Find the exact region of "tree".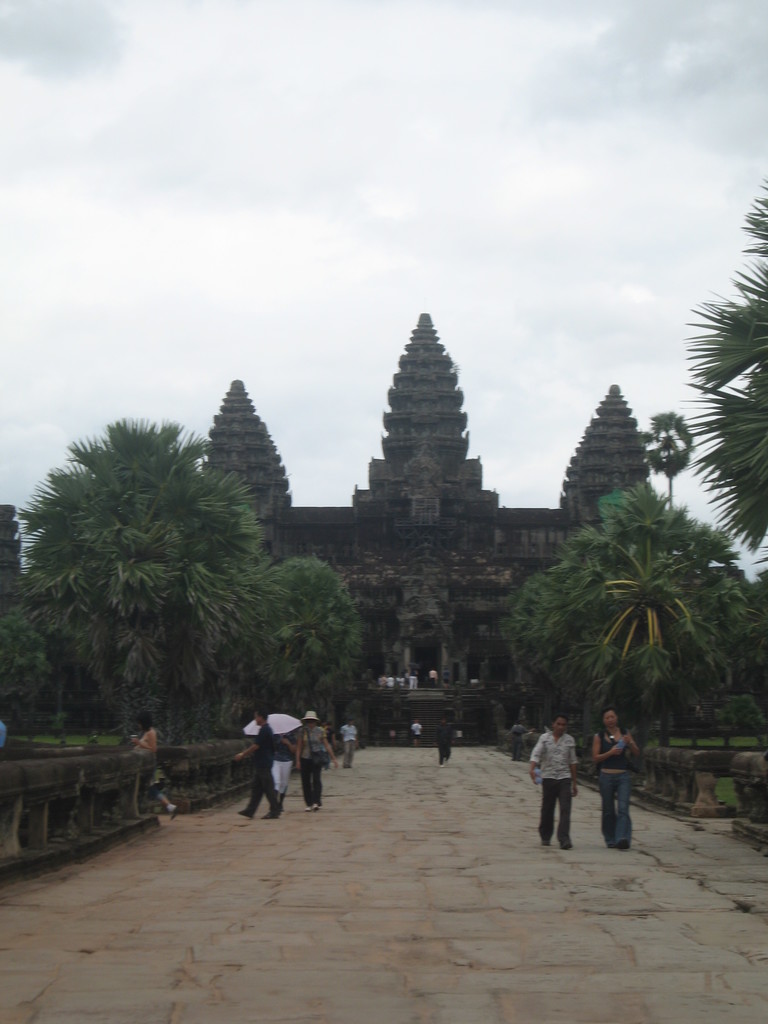
Exact region: 500/490/751/749.
